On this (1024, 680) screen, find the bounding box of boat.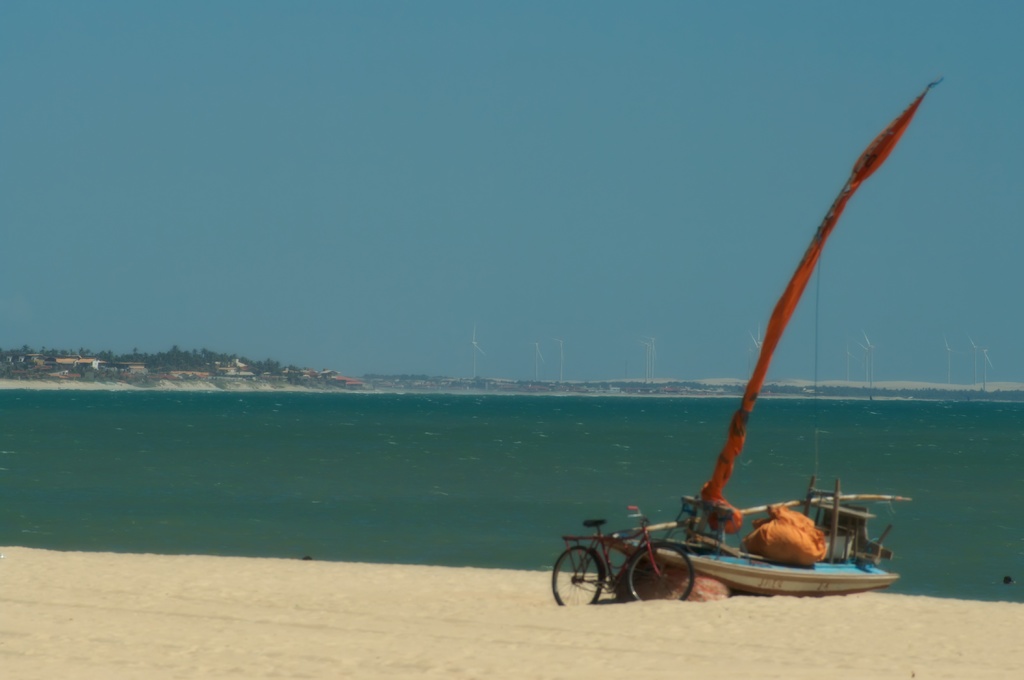
Bounding box: 603/477/886/590.
